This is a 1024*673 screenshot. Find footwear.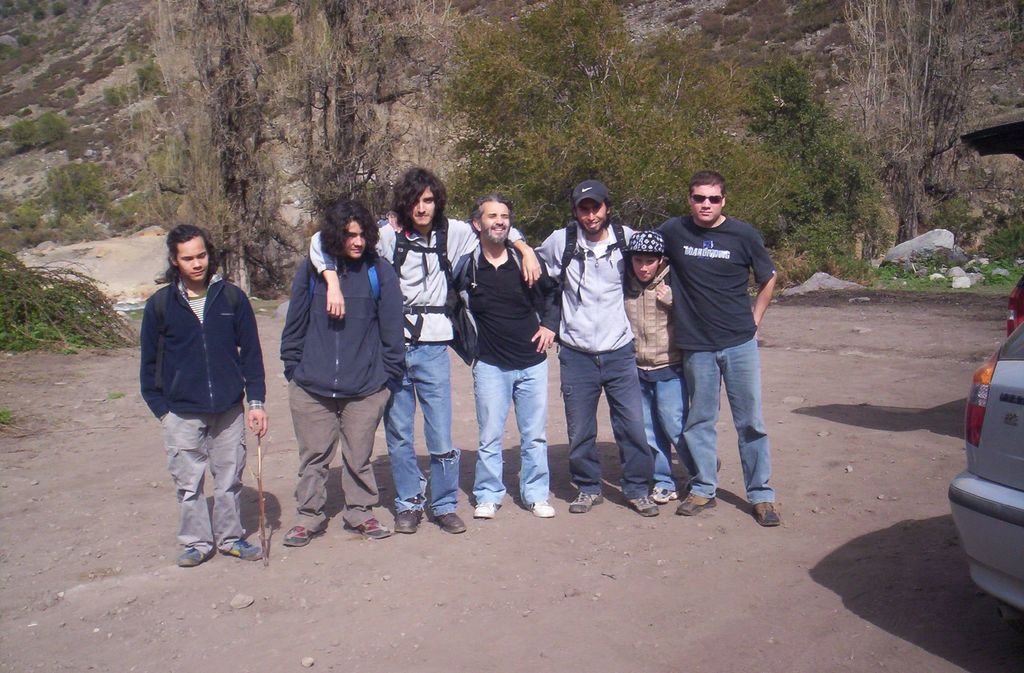
Bounding box: 433,513,467,535.
